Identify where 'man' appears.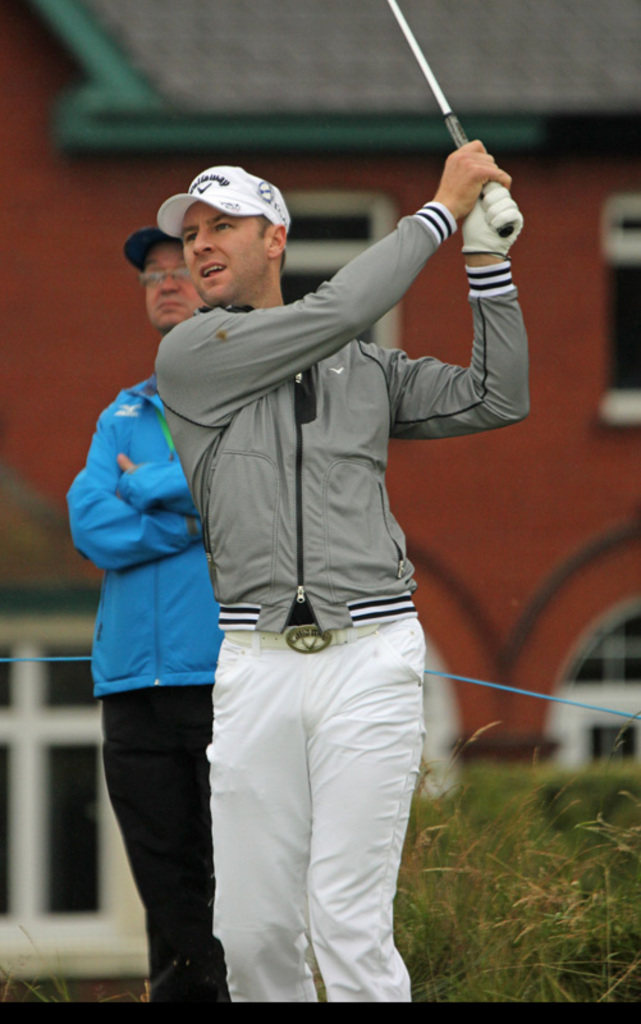
Appears at 95/104/519/979.
